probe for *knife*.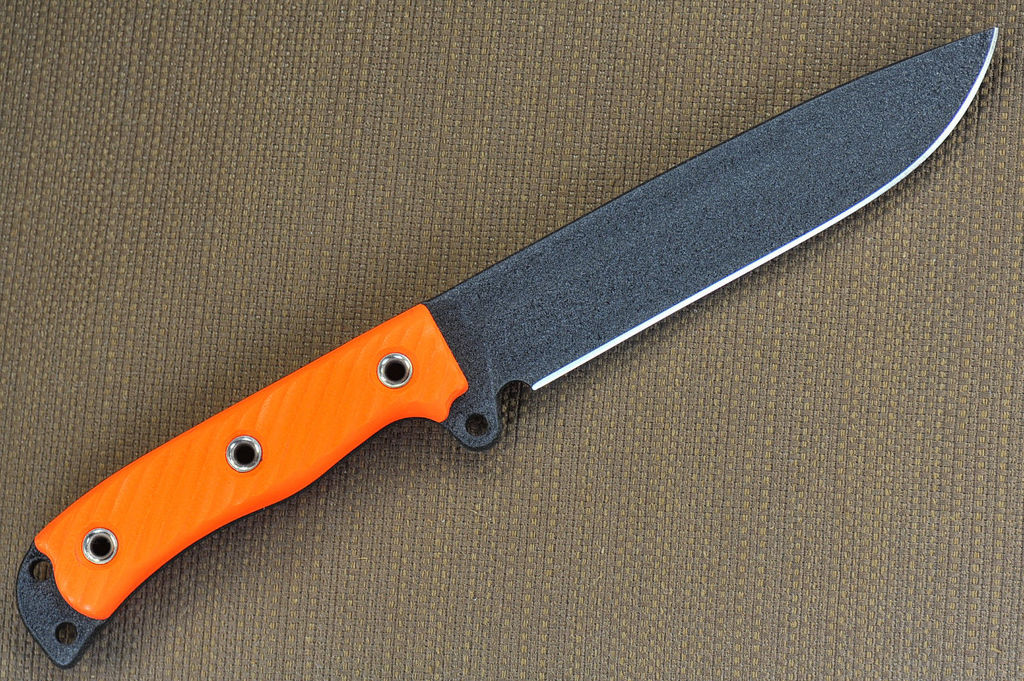
Probe result: pyautogui.locateOnScreen(12, 24, 996, 669).
